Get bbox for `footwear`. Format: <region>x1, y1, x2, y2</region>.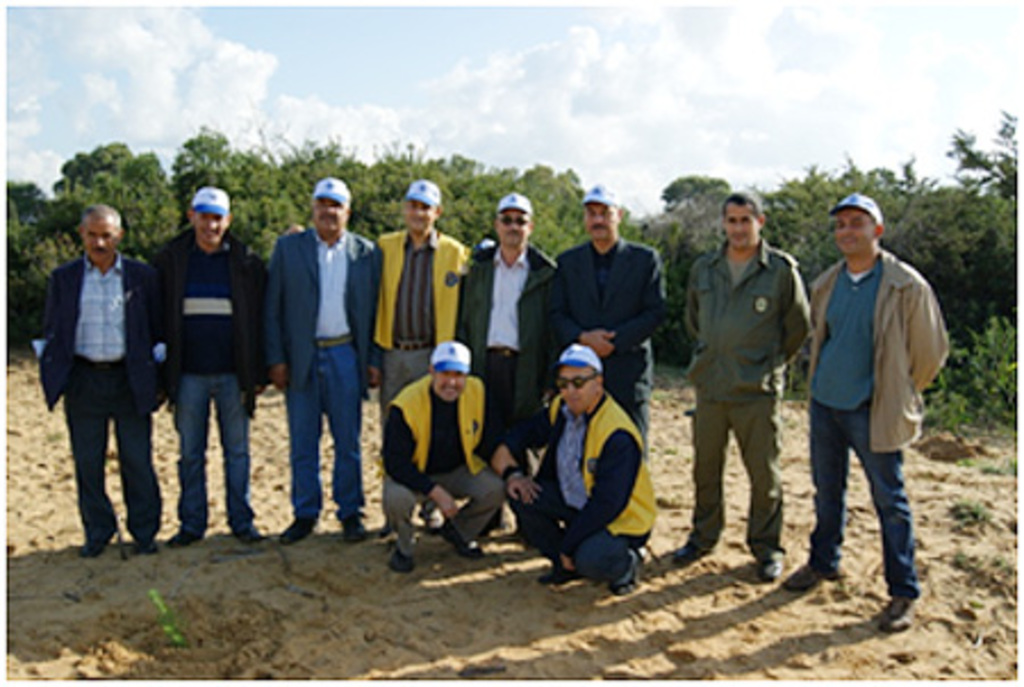
<region>539, 566, 592, 591</region>.
